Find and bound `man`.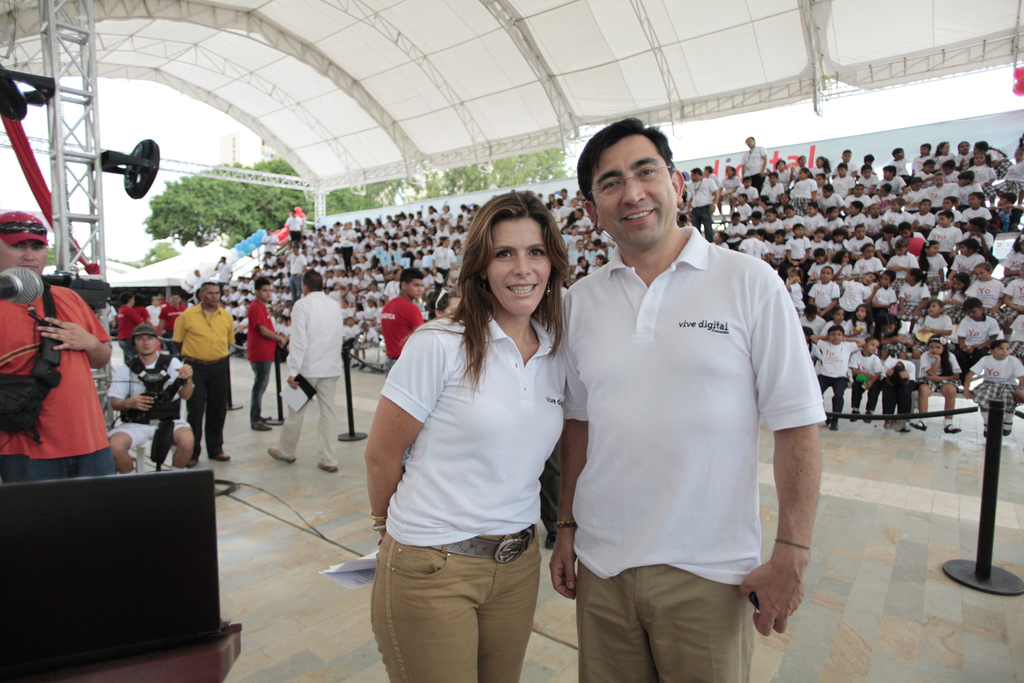
Bound: [262,267,334,477].
